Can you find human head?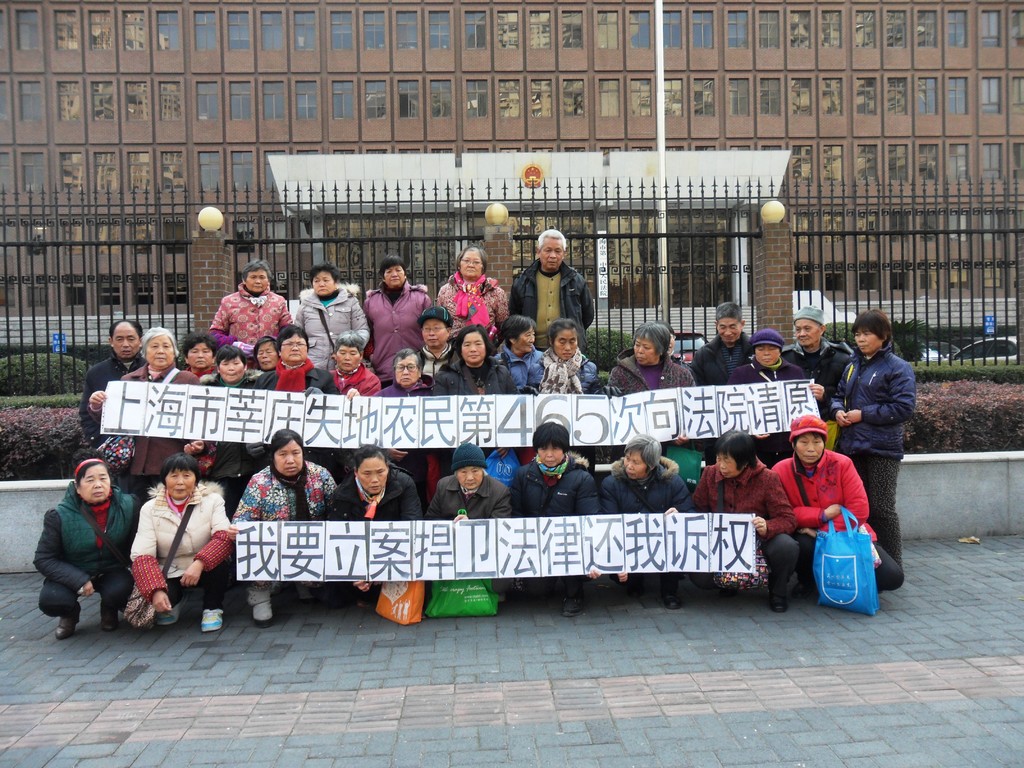
Yes, bounding box: box=[69, 445, 118, 500].
